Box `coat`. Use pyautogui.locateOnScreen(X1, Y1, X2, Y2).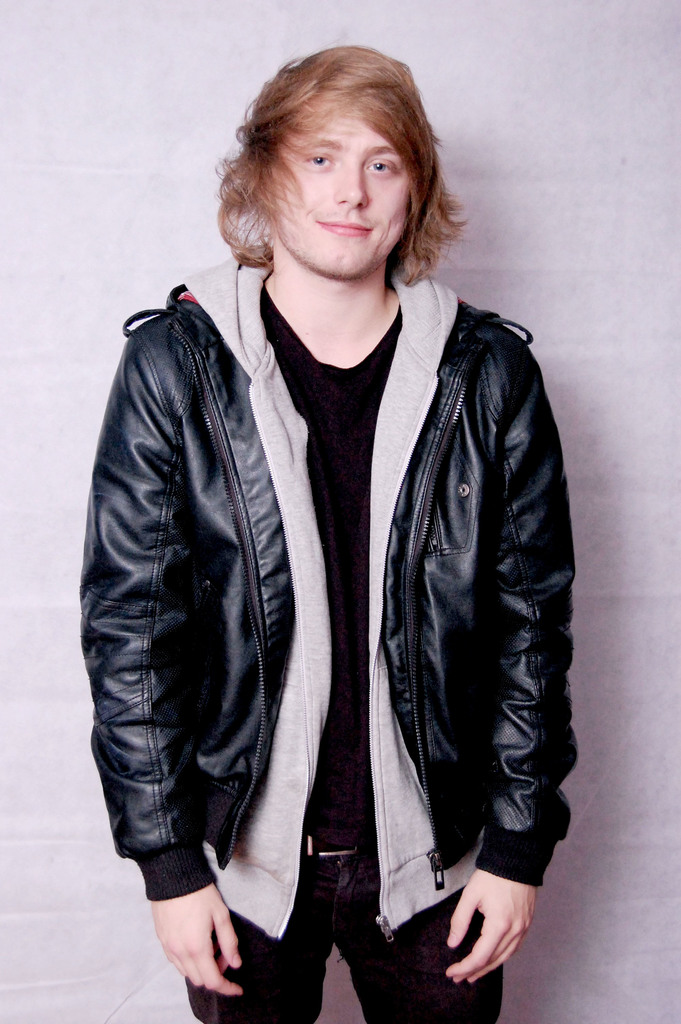
pyautogui.locateOnScreen(78, 255, 570, 904).
